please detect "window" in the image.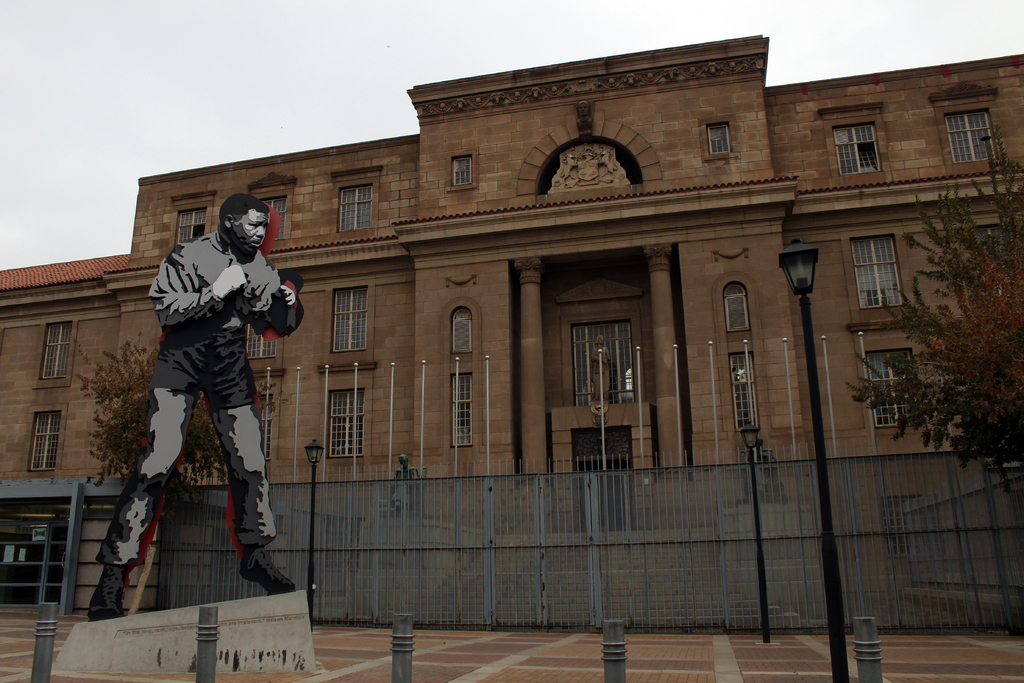
Rect(868, 347, 916, 431).
